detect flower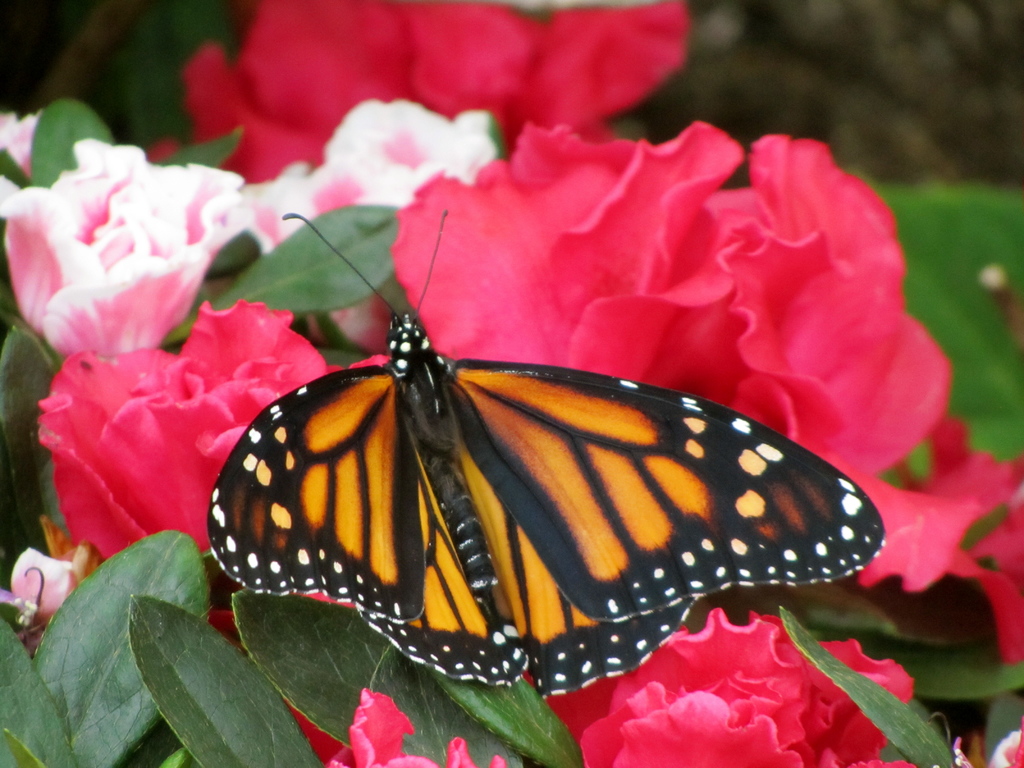
(10, 134, 262, 380)
